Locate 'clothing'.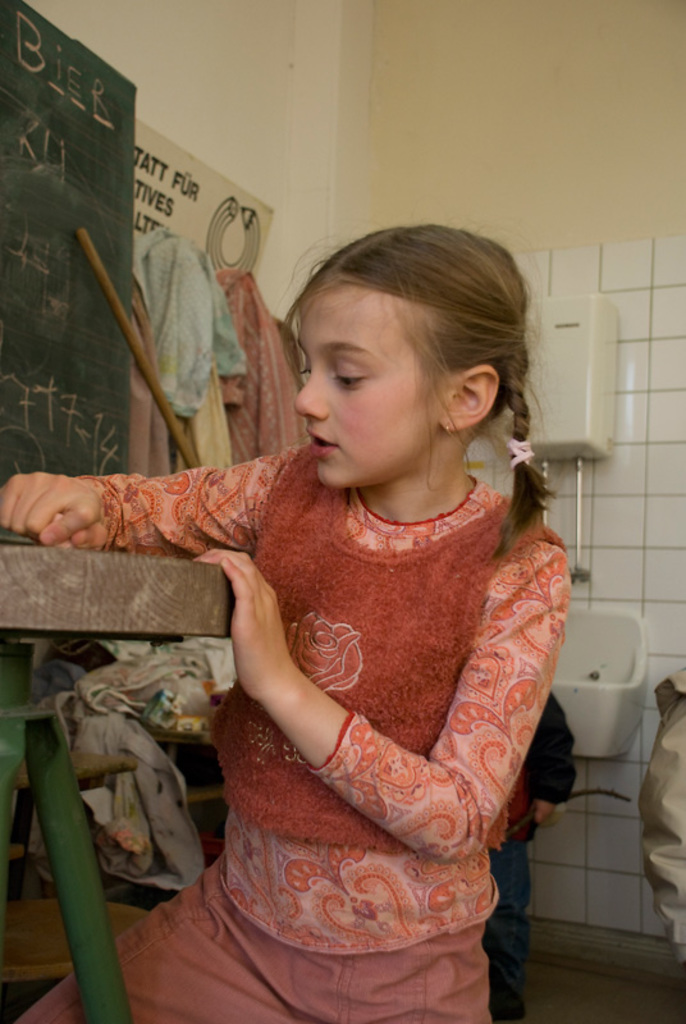
Bounding box: (0, 442, 572, 1023).
